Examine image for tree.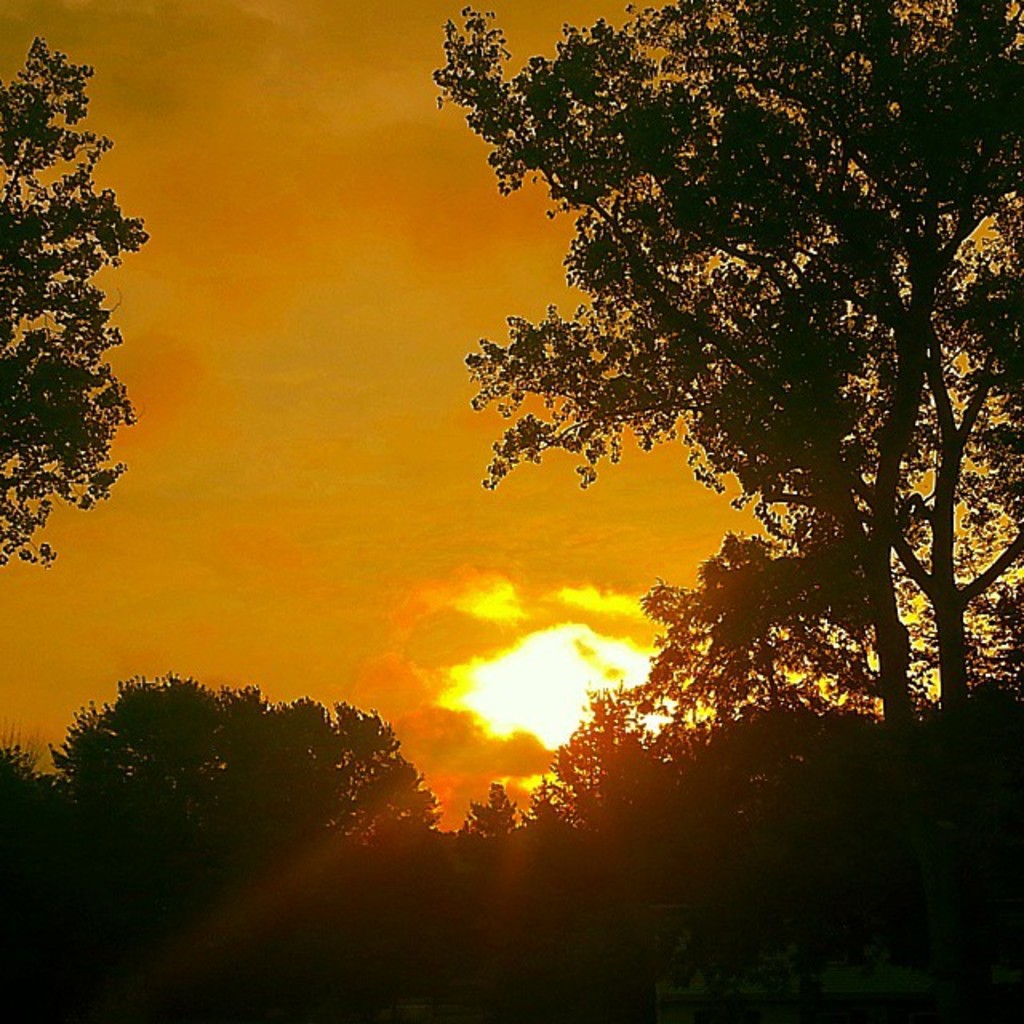
Examination result: select_region(429, 29, 981, 768).
